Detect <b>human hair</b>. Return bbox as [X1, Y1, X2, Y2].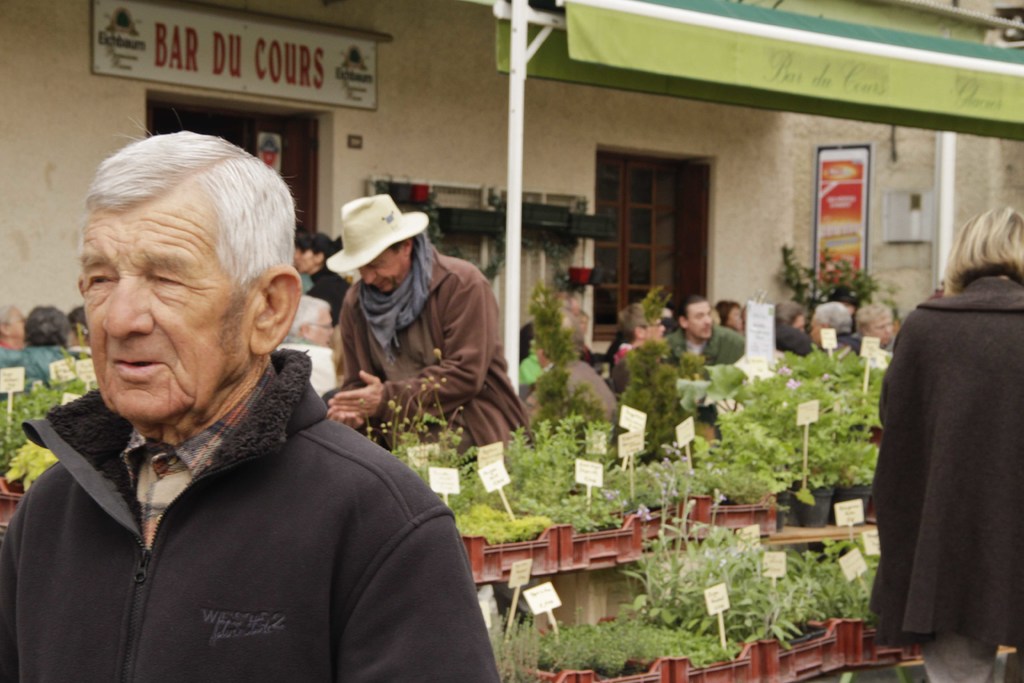
[289, 293, 330, 345].
